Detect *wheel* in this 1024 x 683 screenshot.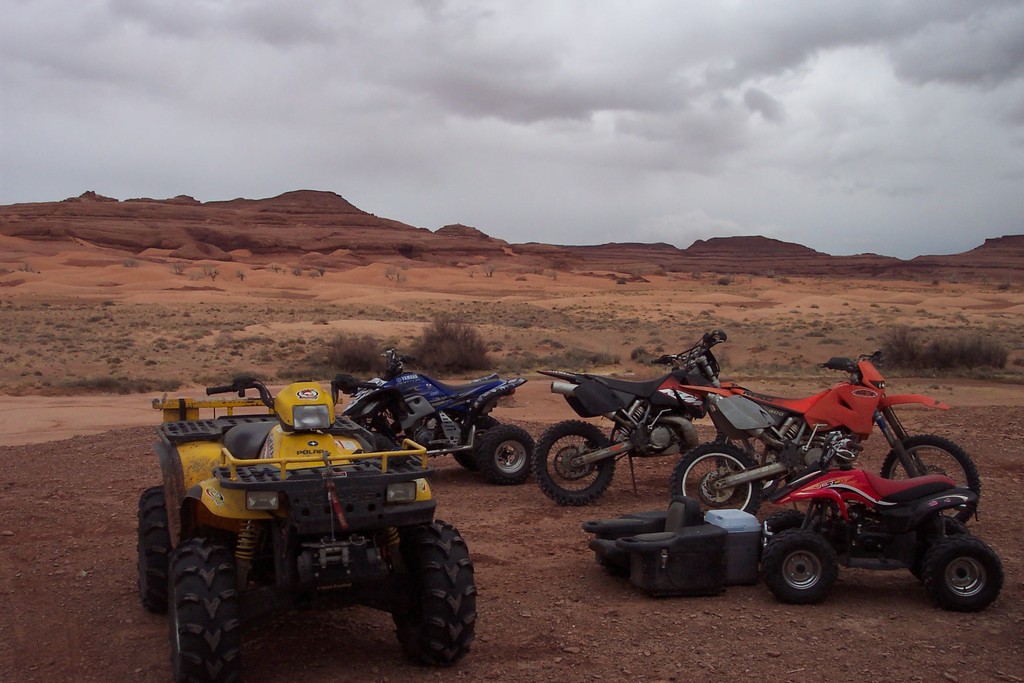
Detection: <bbox>922, 537, 1016, 613</bbox>.
